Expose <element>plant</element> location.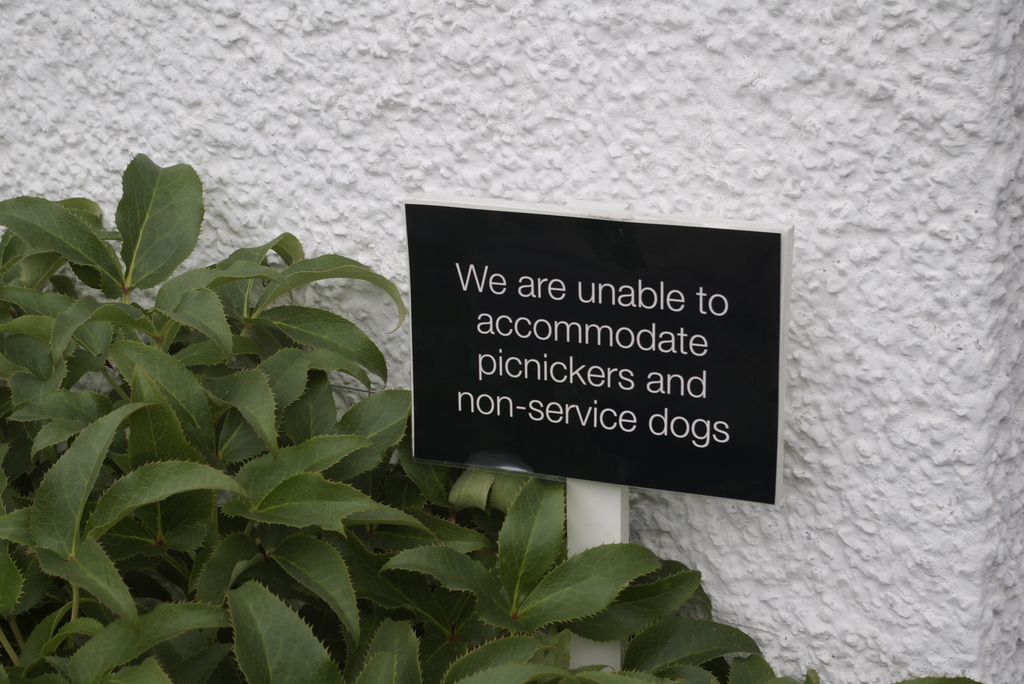
Exposed at select_region(24, 140, 742, 667).
